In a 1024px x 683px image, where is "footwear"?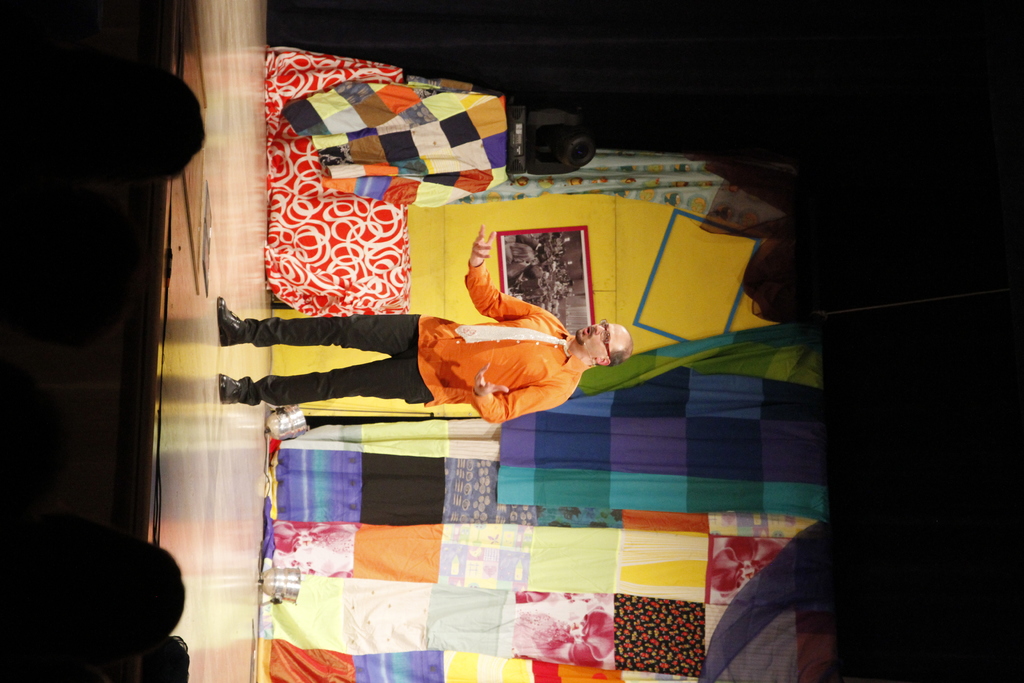
<box>219,373,241,406</box>.
